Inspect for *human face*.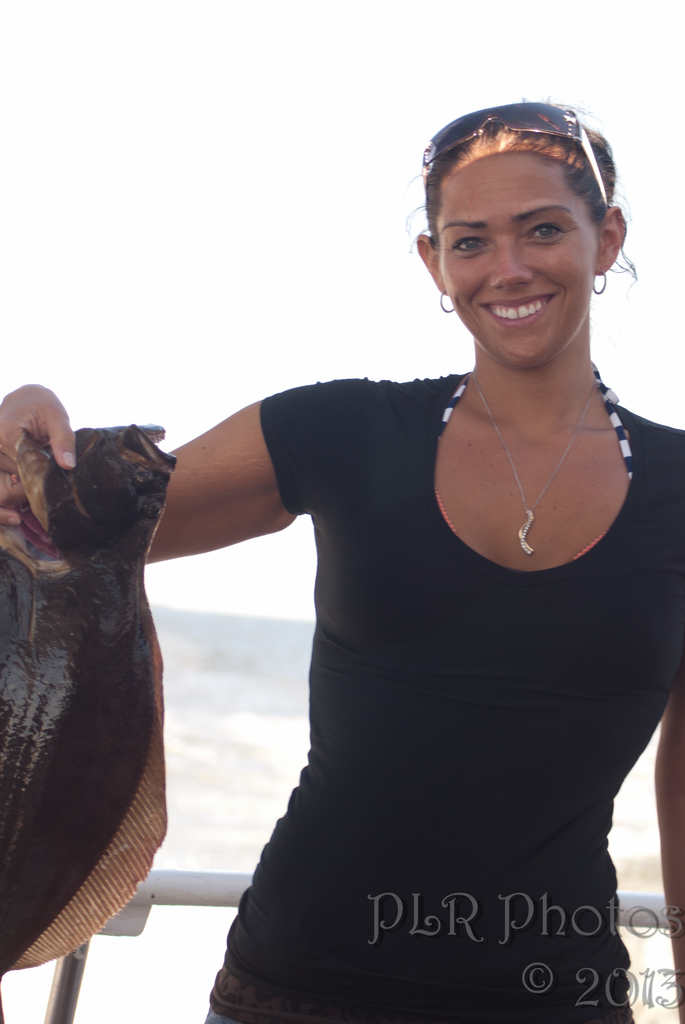
Inspection: x1=436 y1=148 x2=601 y2=358.
